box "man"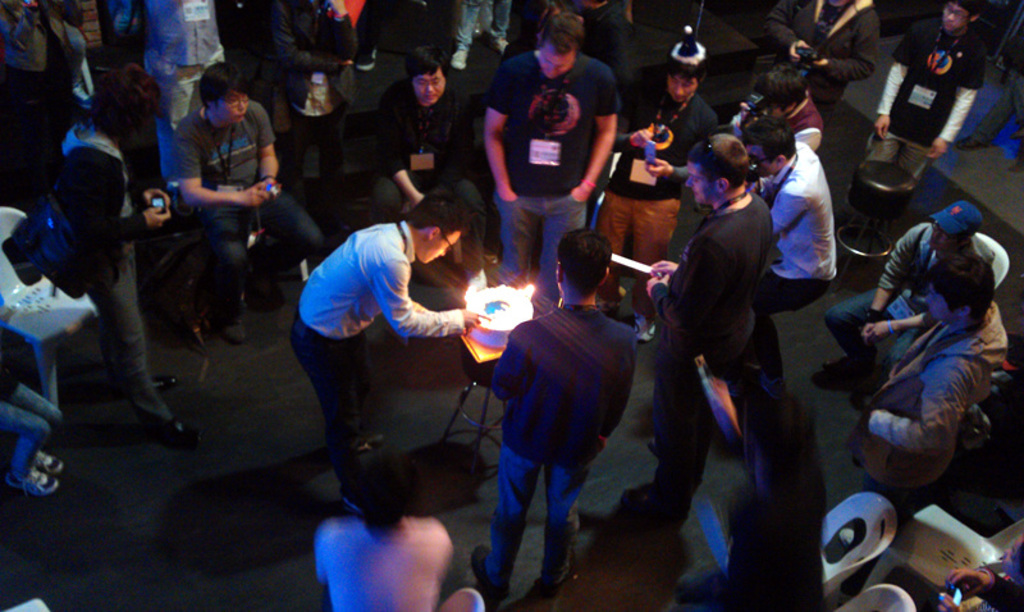
481/6/623/303
